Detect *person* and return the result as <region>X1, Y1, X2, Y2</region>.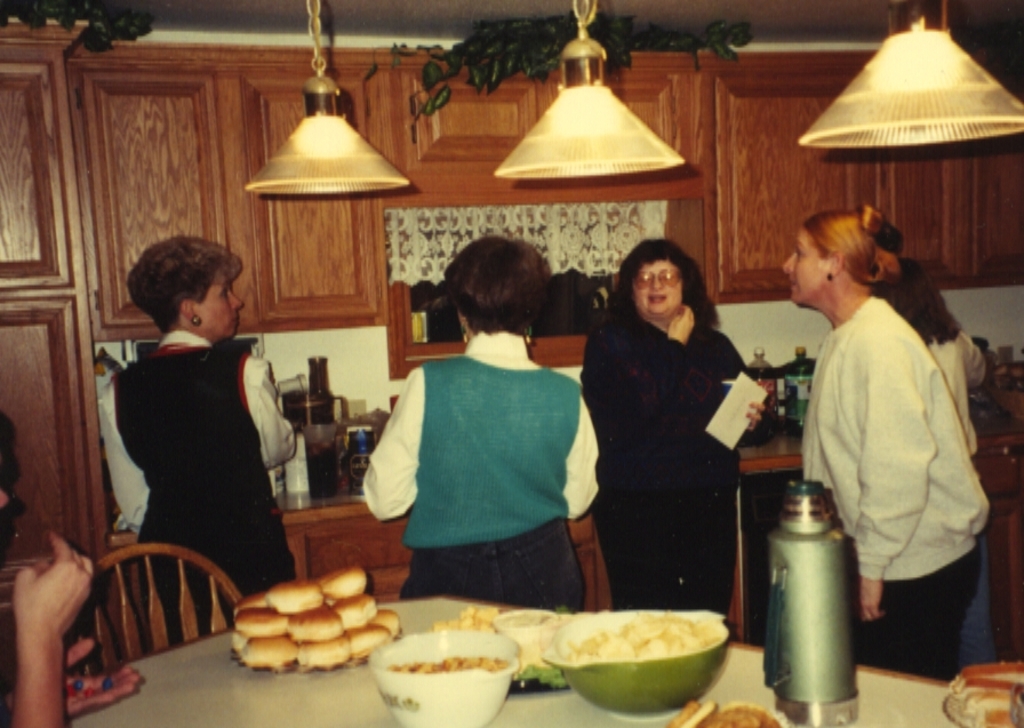
<region>784, 211, 993, 679</region>.
